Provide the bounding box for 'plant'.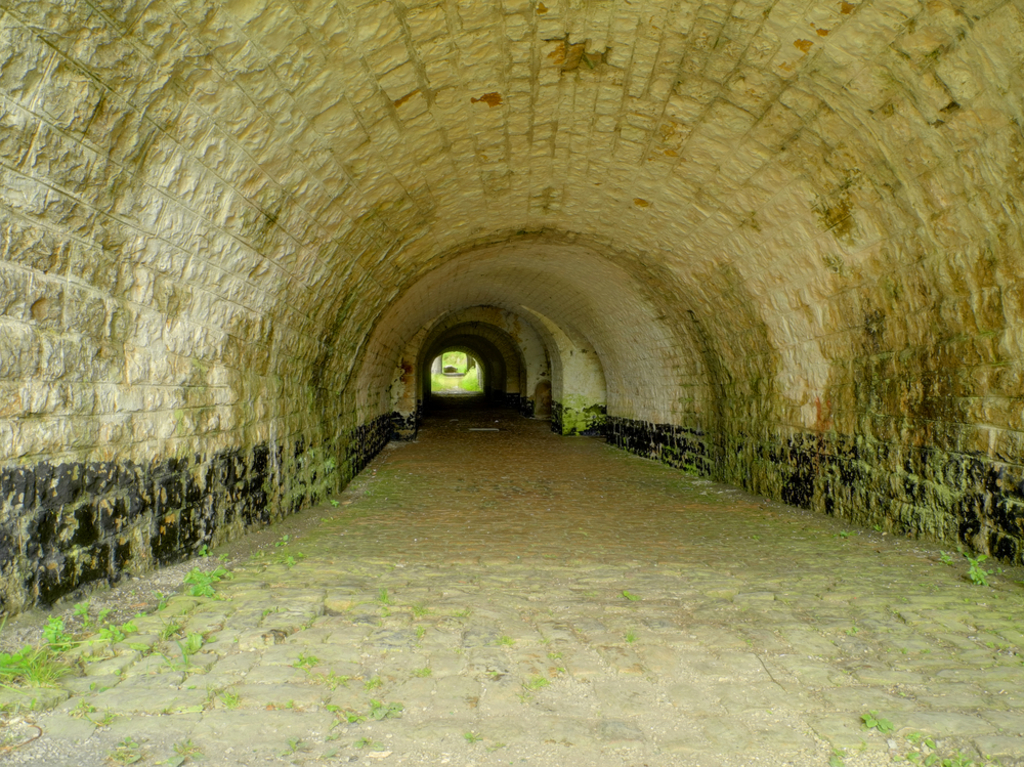
bbox(543, 644, 562, 657).
